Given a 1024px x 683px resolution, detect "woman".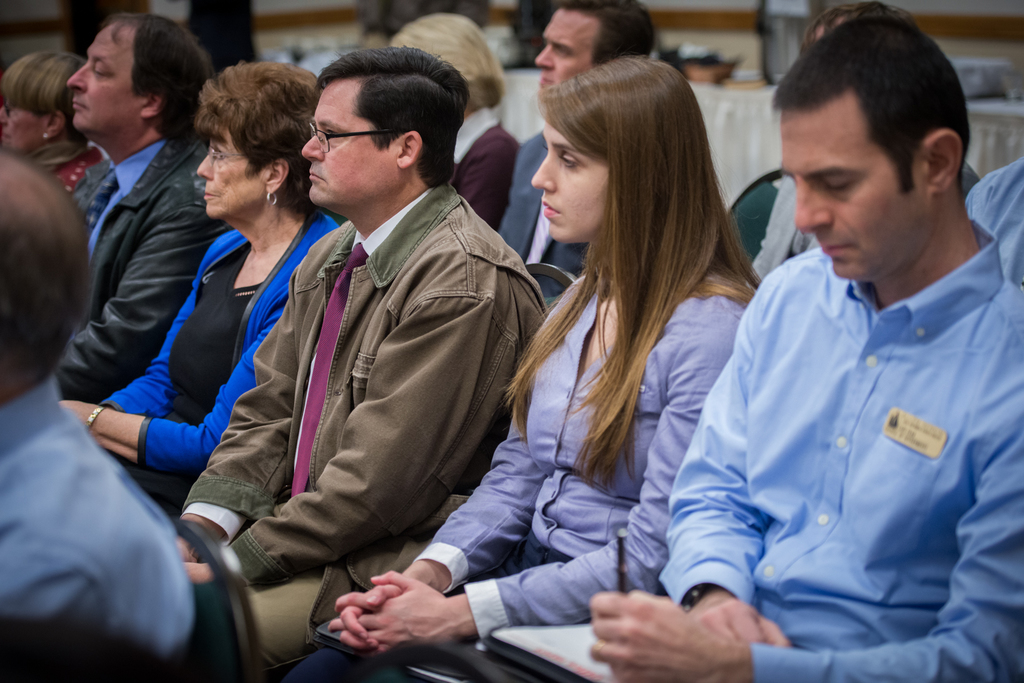
crop(266, 73, 799, 666).
